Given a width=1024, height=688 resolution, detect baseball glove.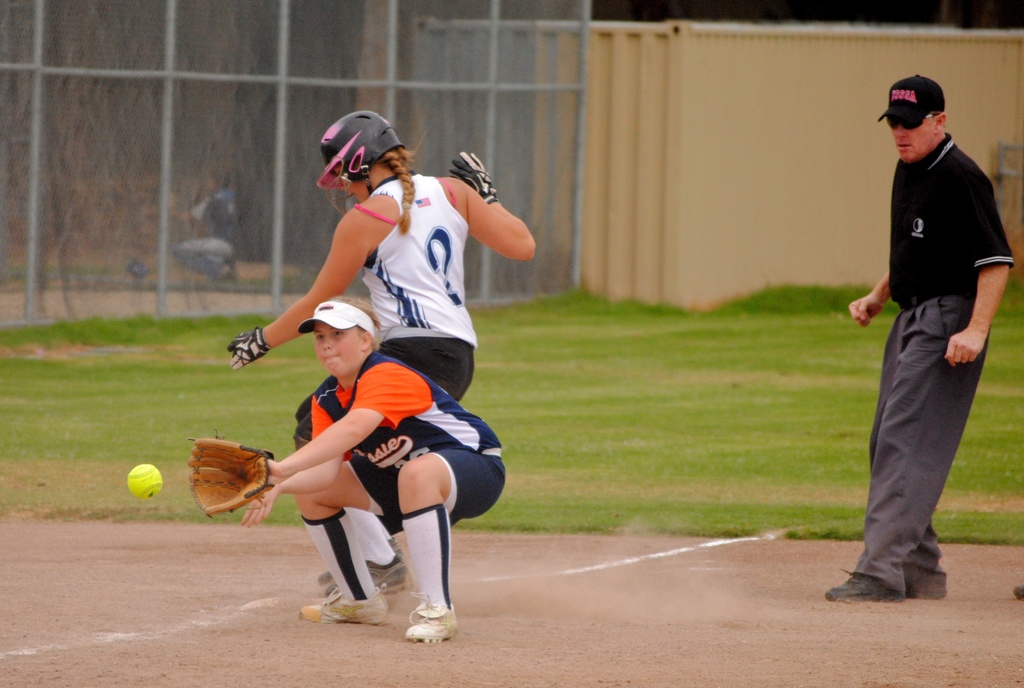
rect(454, 151, 500, 200).
